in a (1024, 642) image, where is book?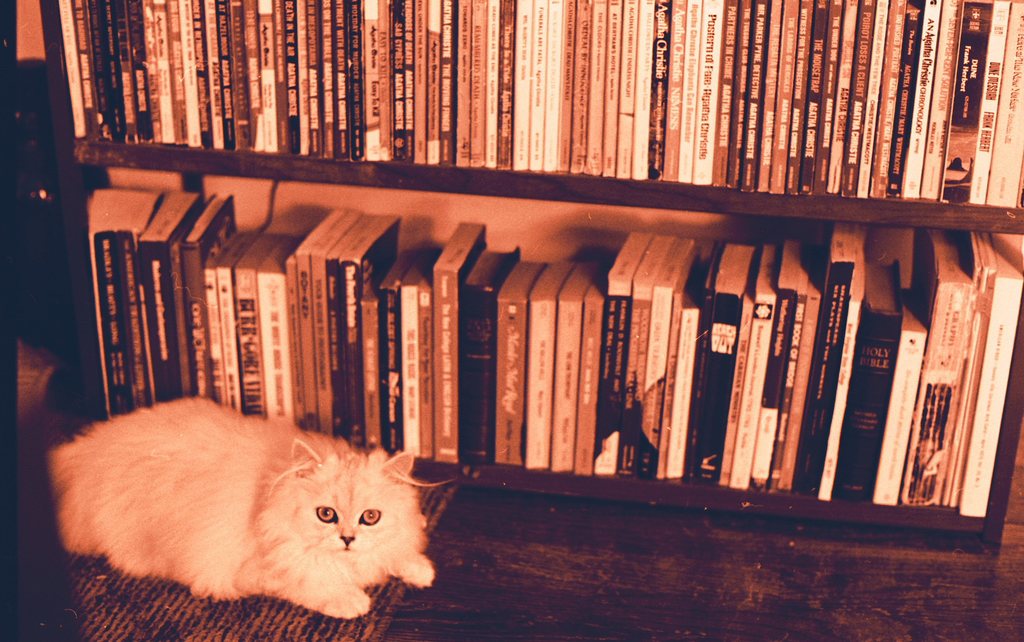
left=75, top=0, right=109, bottom=142.
